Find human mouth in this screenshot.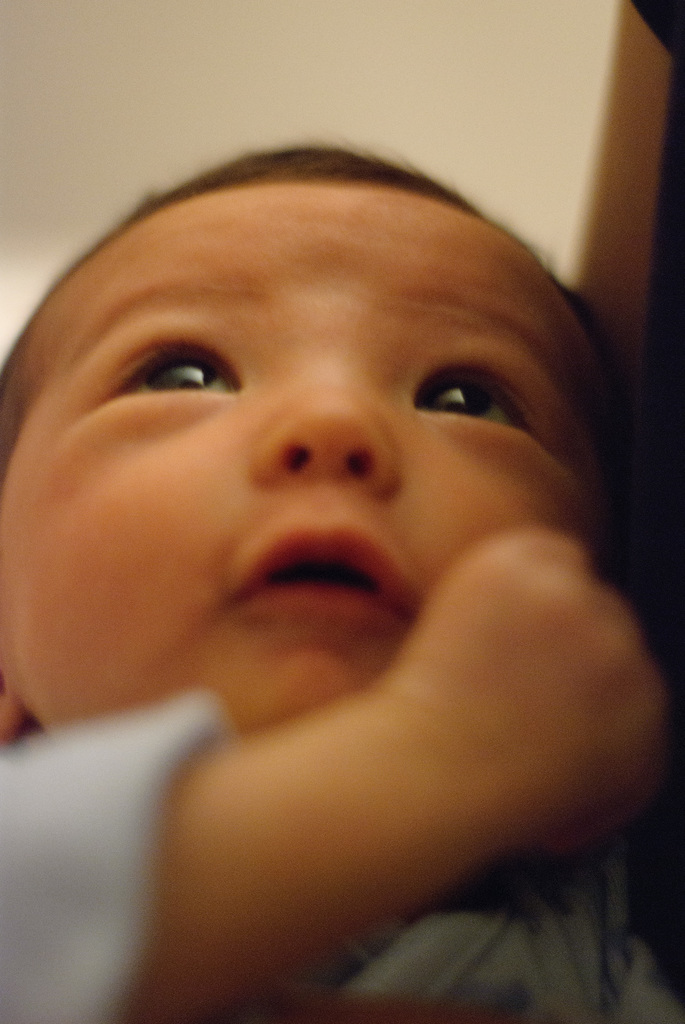
The bounding box for human mouth is 196:531:439:658.
